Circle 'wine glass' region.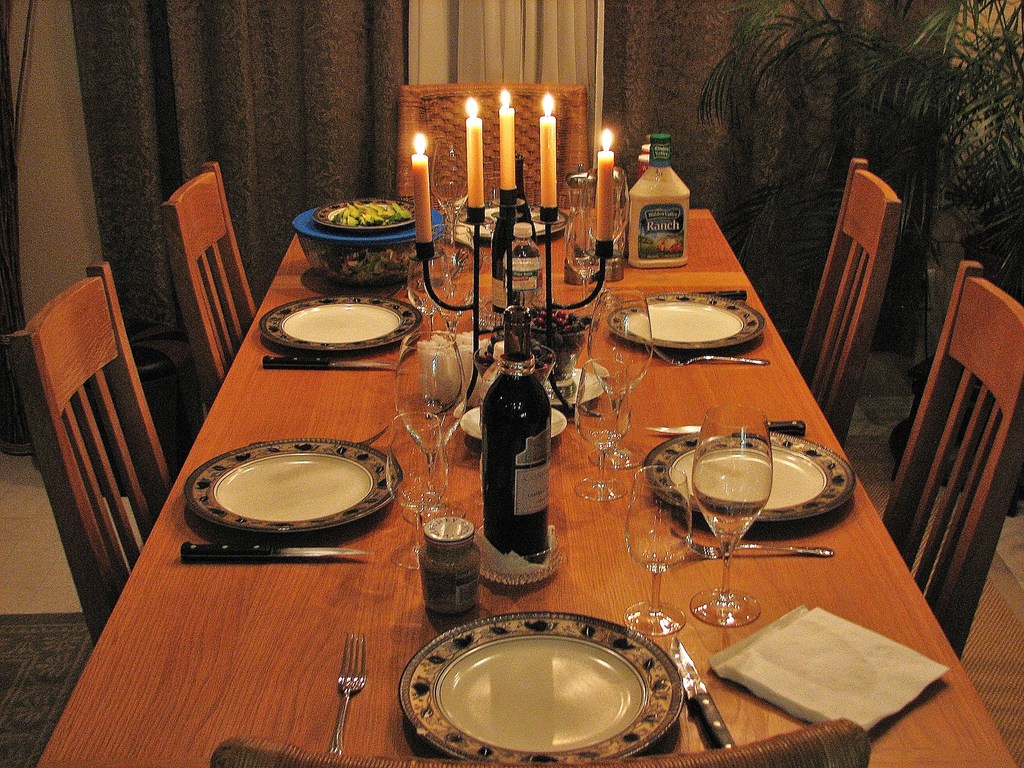
Region: select_region(563, 218, 596, 297).
